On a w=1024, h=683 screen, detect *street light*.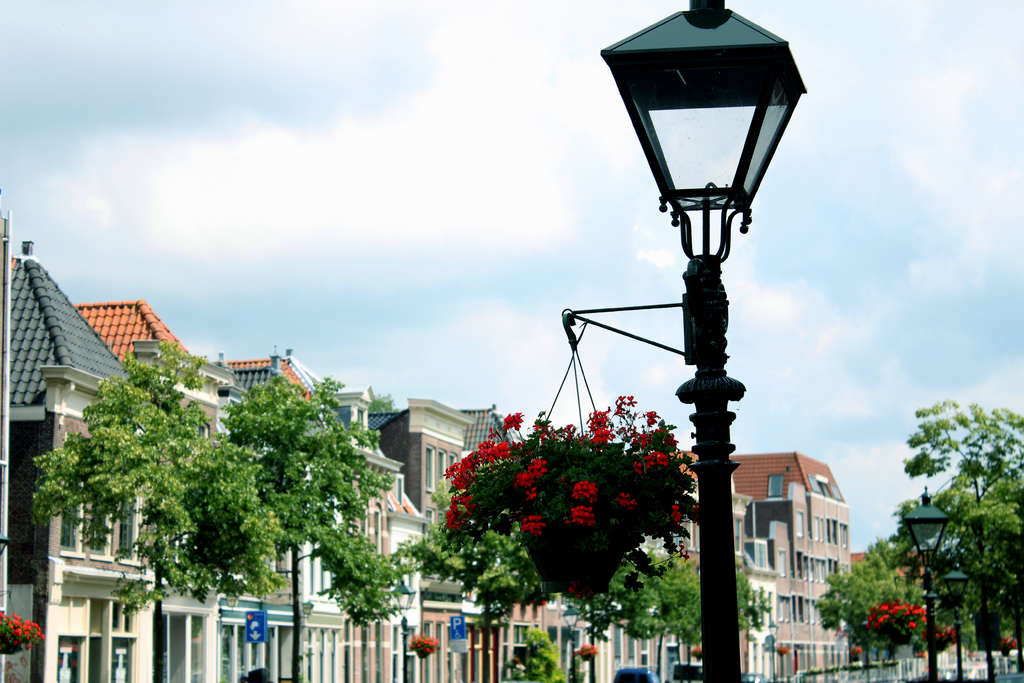
888 484 950 682.
